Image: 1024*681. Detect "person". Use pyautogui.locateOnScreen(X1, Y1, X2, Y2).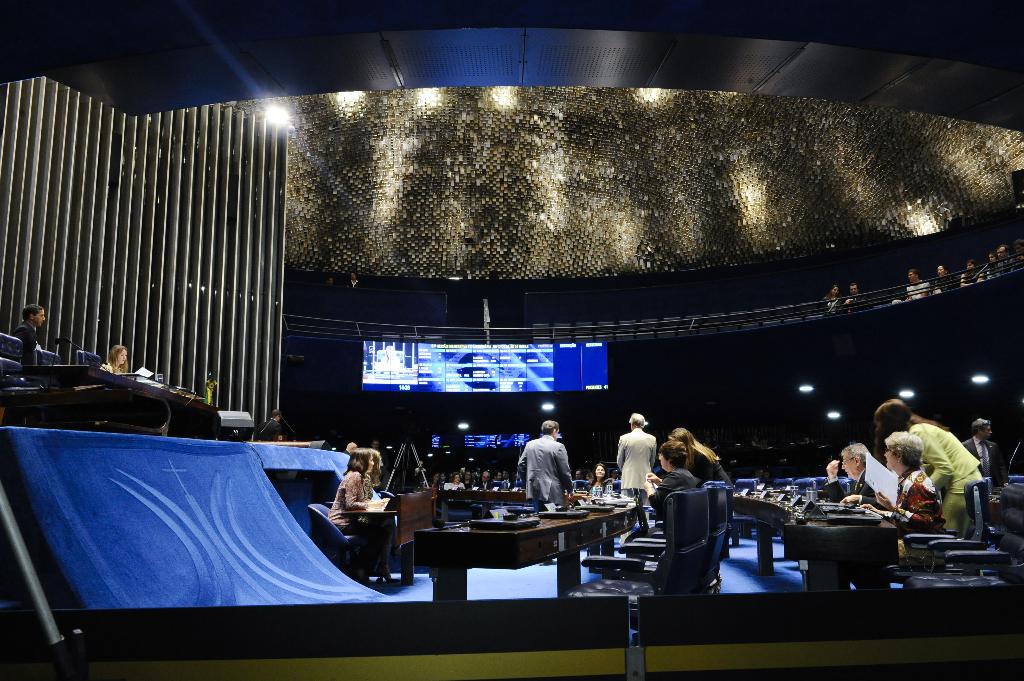
pyautogui.locateOnScreen(669, 424, 735, 557).
